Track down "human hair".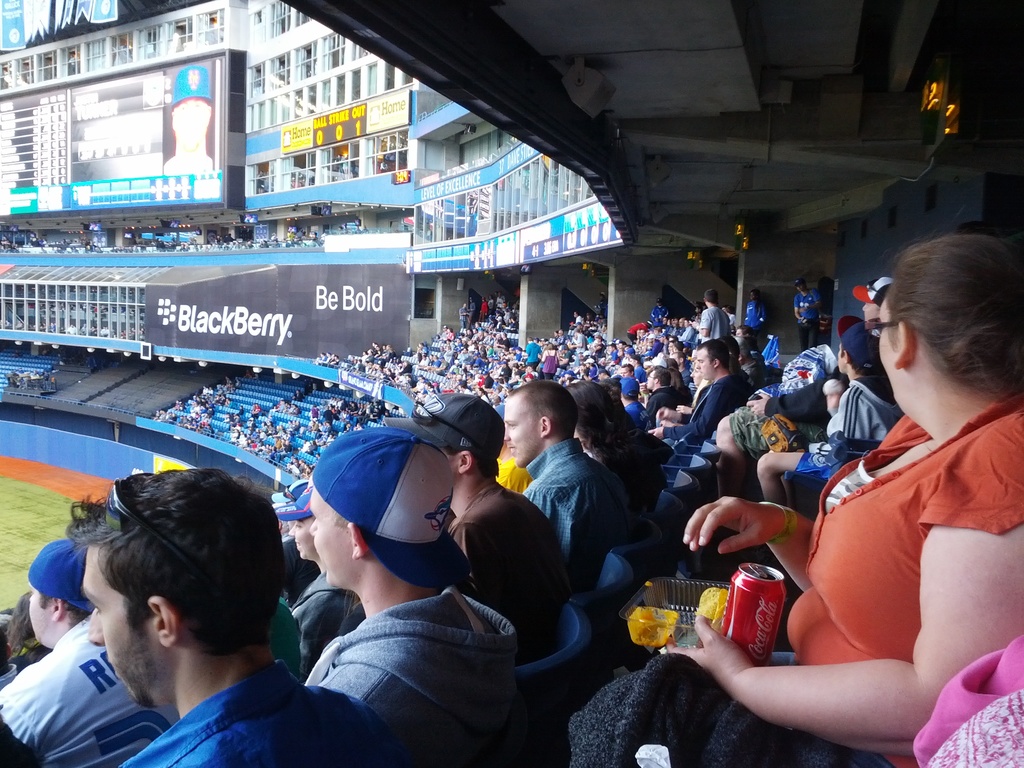
Tracked to l=68, t=467, r=288, b=666.
